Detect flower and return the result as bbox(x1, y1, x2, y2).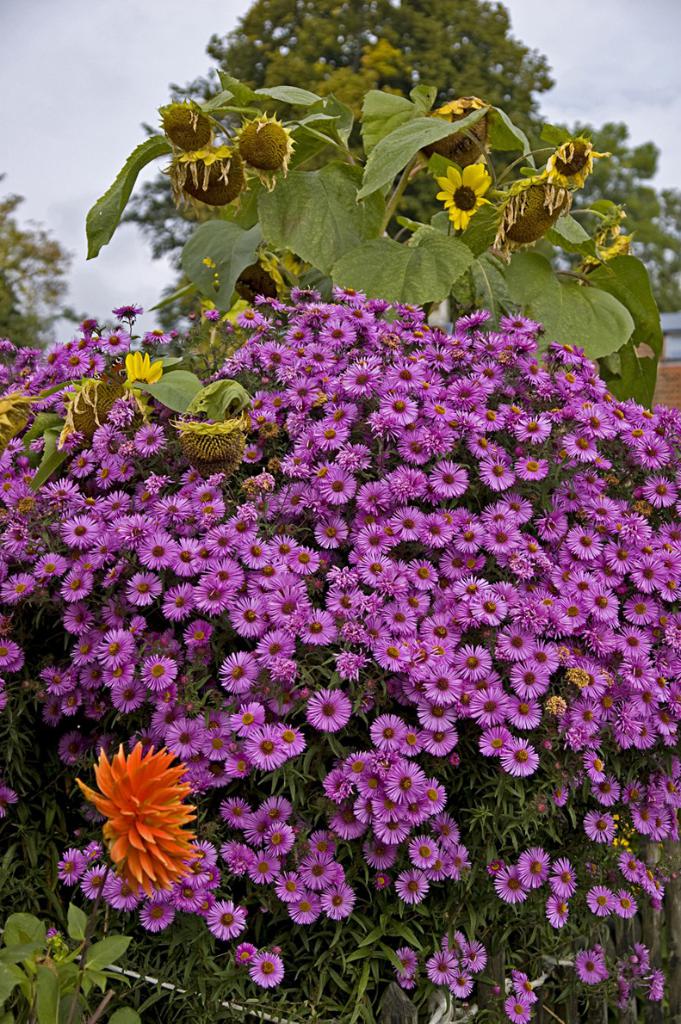
bbox(578, 201, 641, 279).
